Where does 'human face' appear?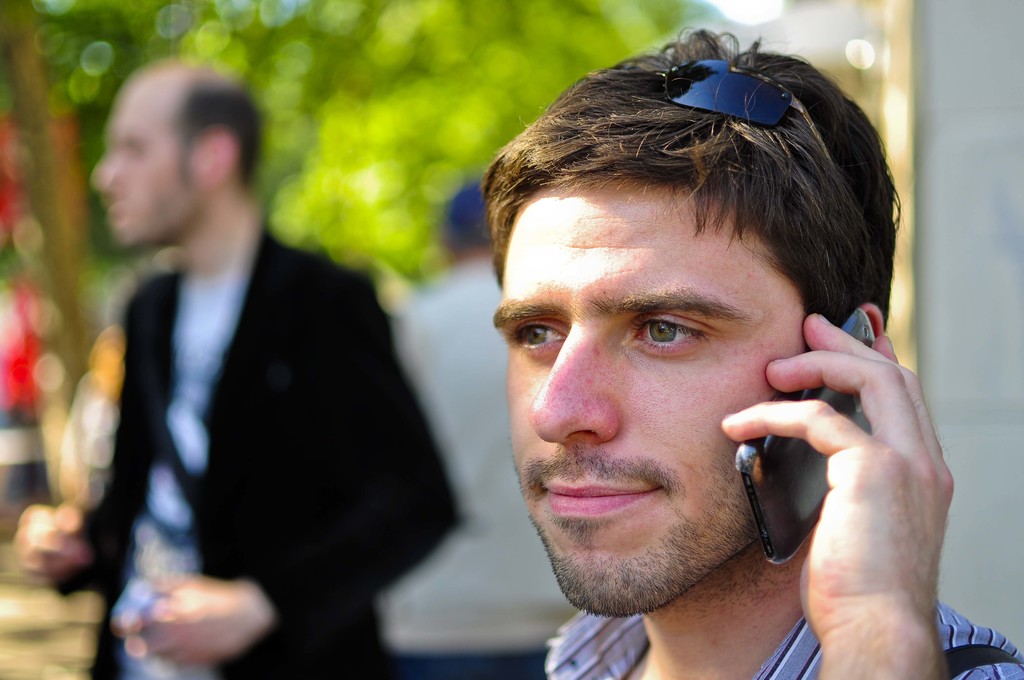
Appears at bbox=(488, 184, 803, 615).
